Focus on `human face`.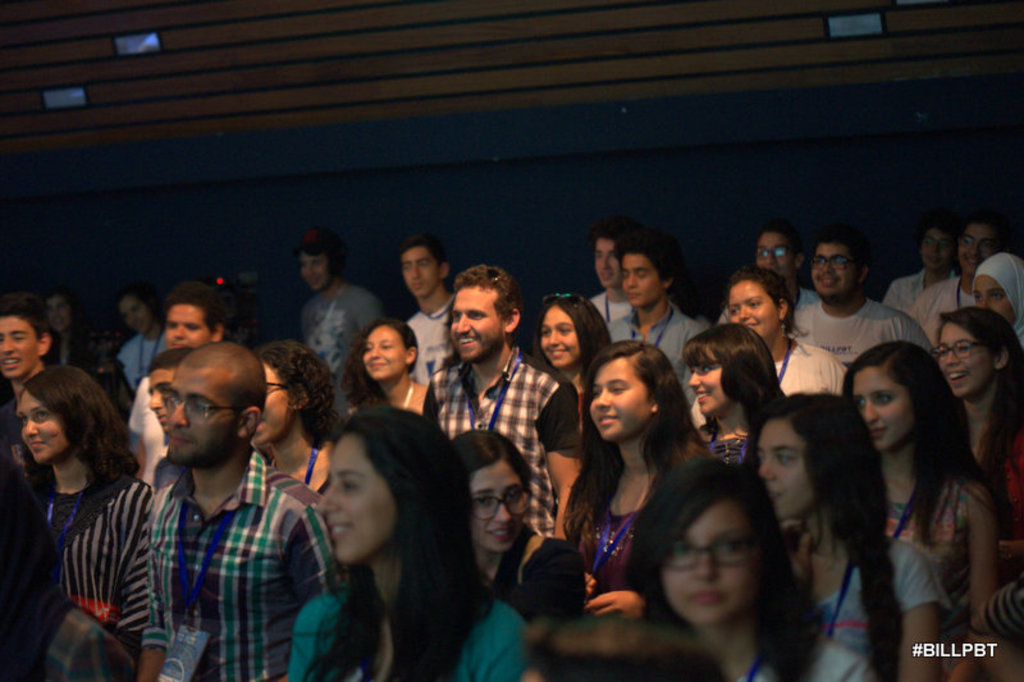
Focused at bbox(922, 229, 948, 270).
